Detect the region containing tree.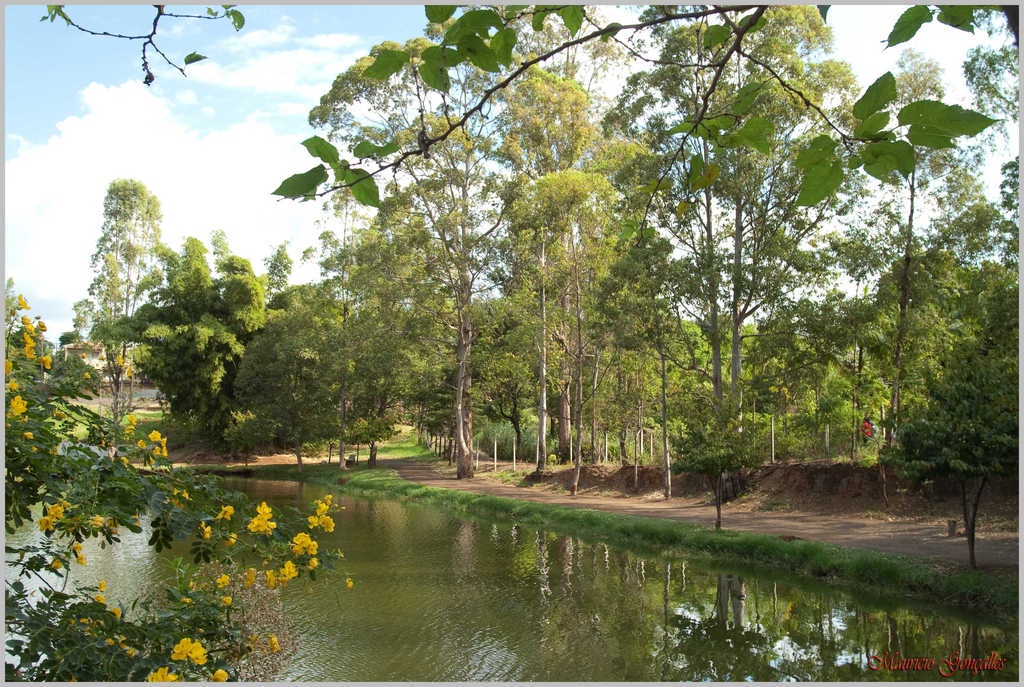
97/227/296/435.
